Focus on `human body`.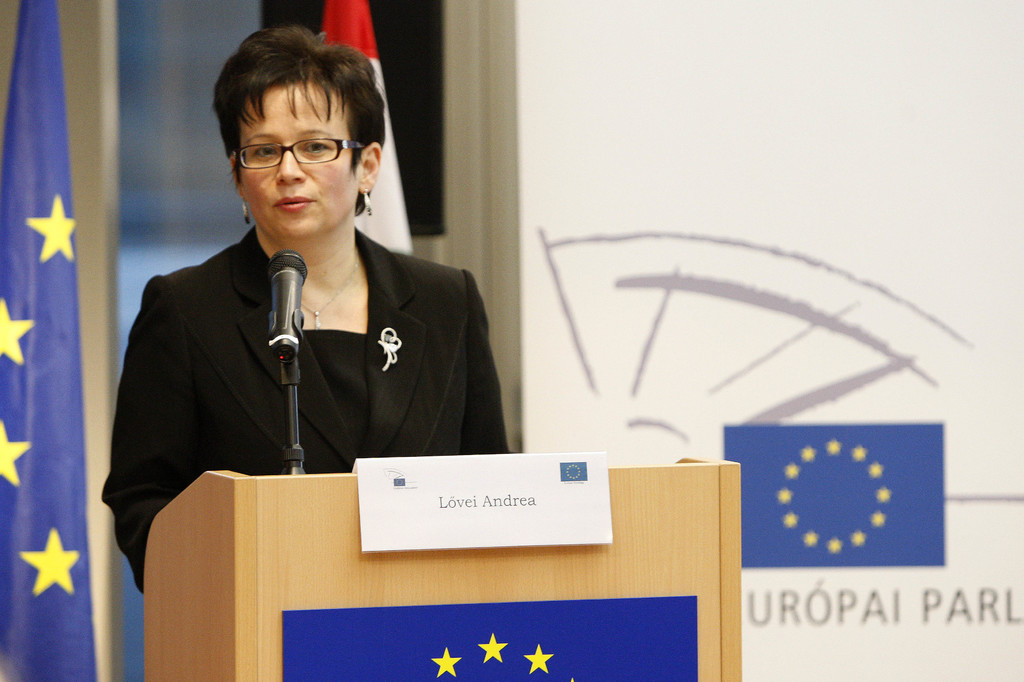
Focused at <bbox>101, 26, 506, 592</bbox>.
